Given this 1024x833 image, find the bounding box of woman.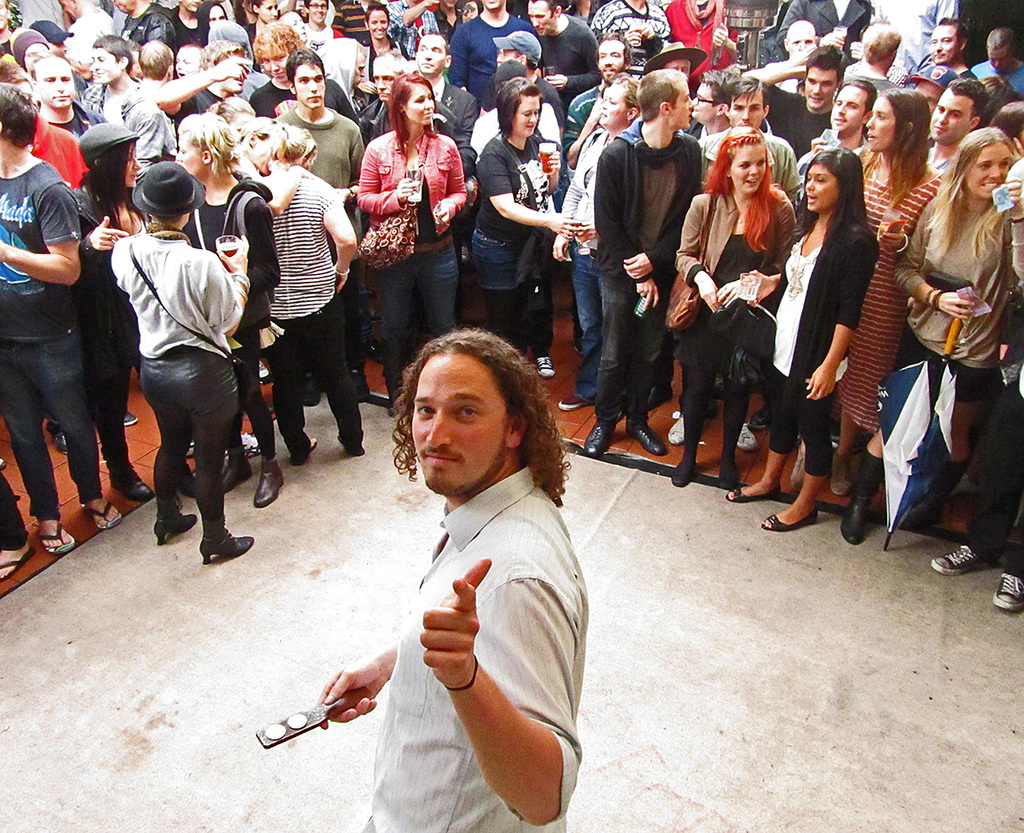
[x1=718, y1=144, x2=878, y2=538].
